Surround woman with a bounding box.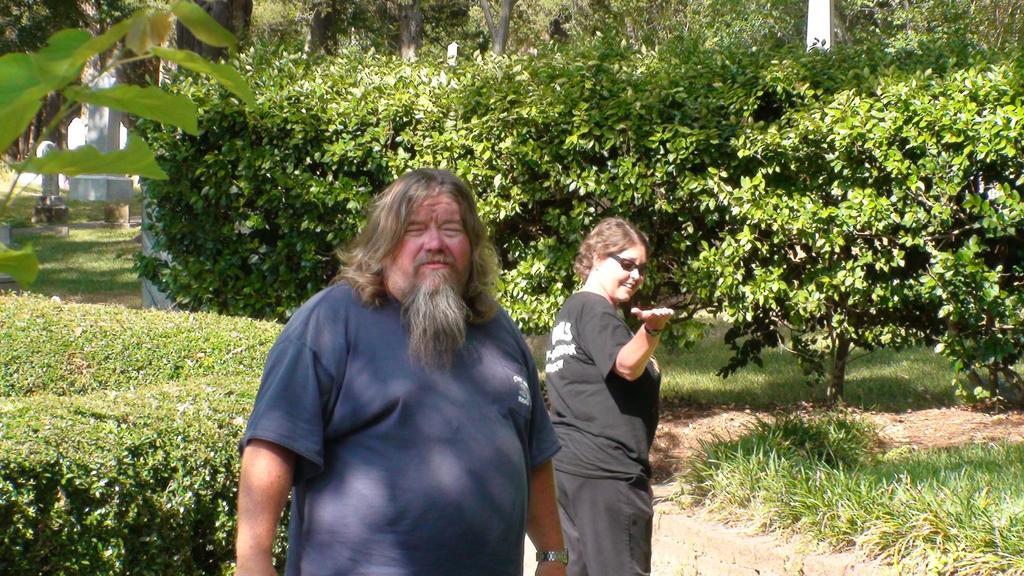
x1=541, y1=209, x2=675, y2=569.
